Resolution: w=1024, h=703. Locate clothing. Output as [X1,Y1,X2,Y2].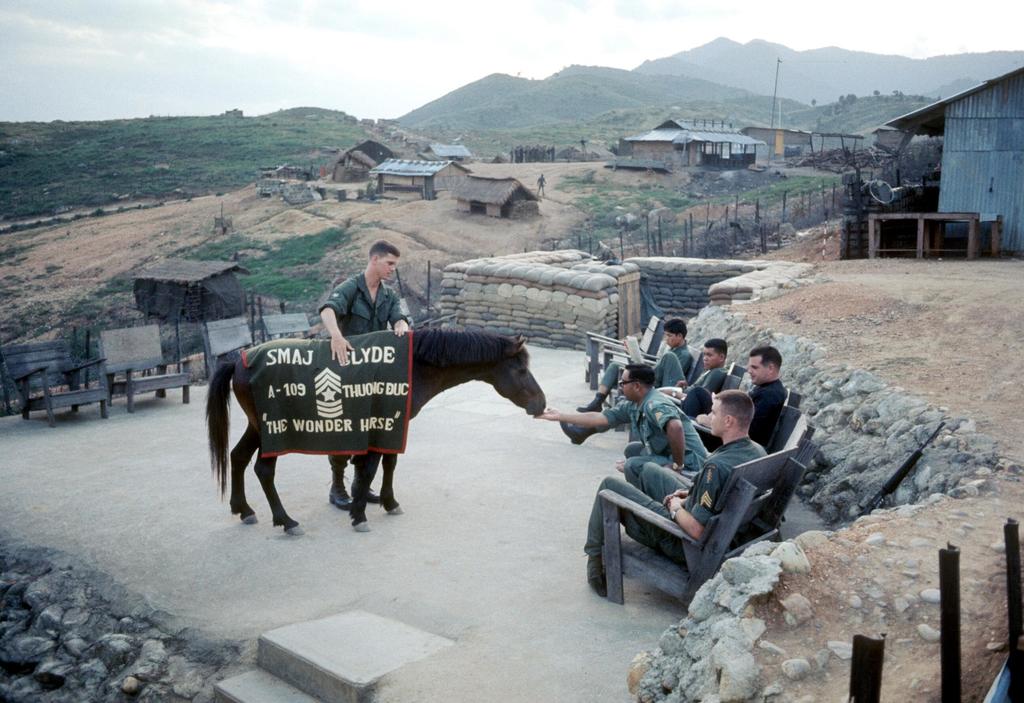
[659,362,730,407].
